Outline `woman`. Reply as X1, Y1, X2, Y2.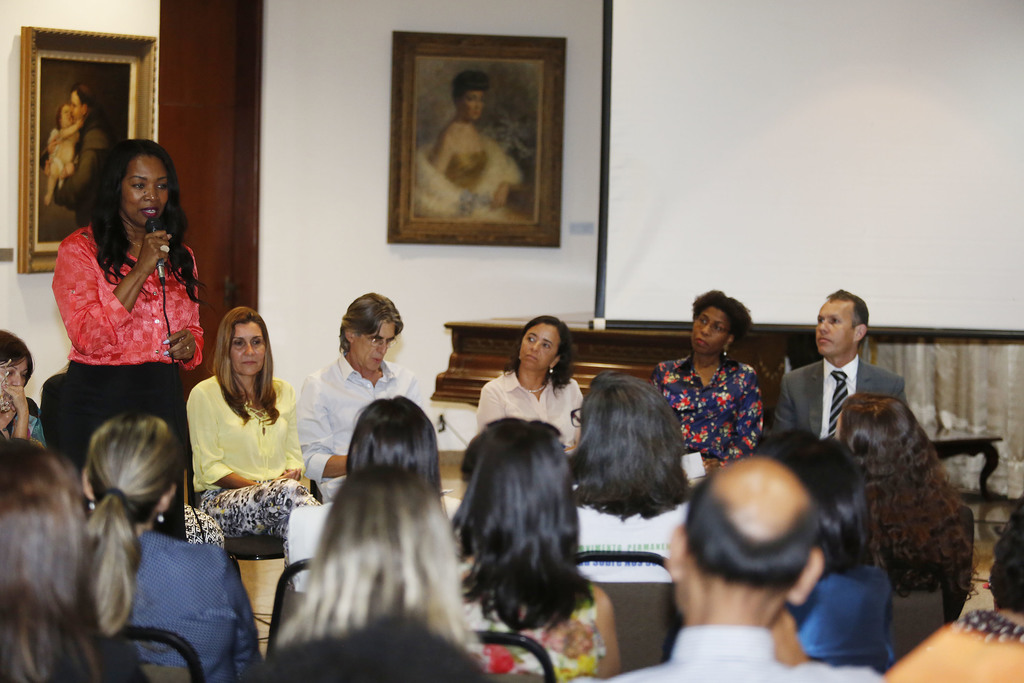
284, 393, 462, 588.
